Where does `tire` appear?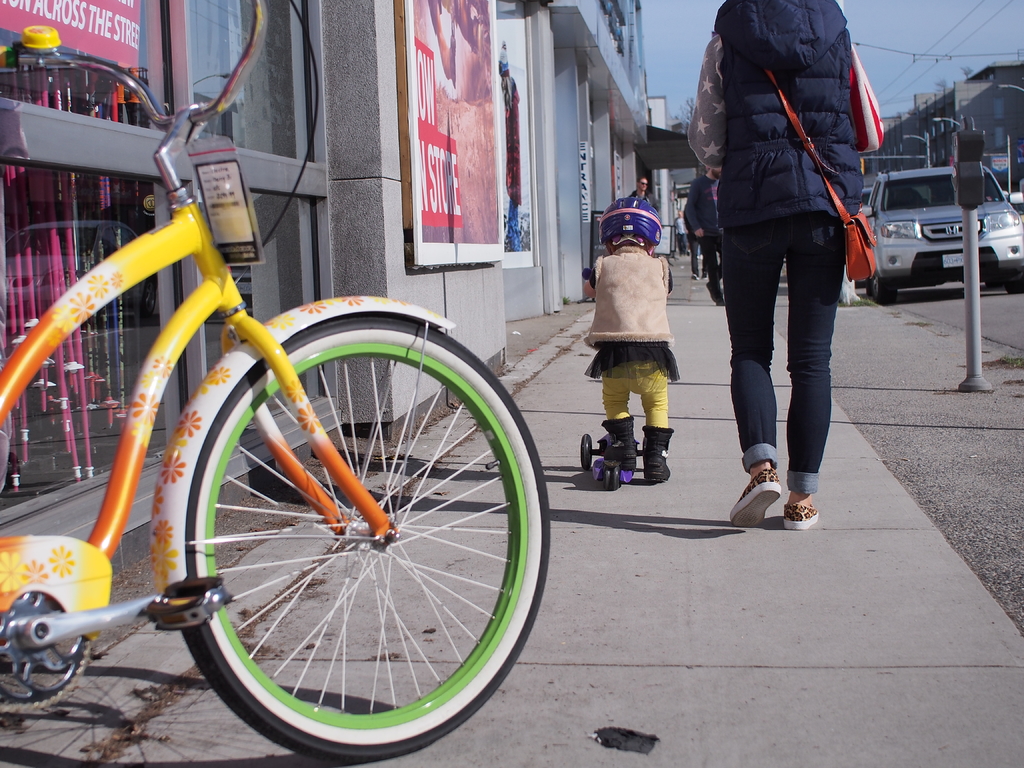
Appears at (x1=175, y1=319, x2=546, y2=760).
